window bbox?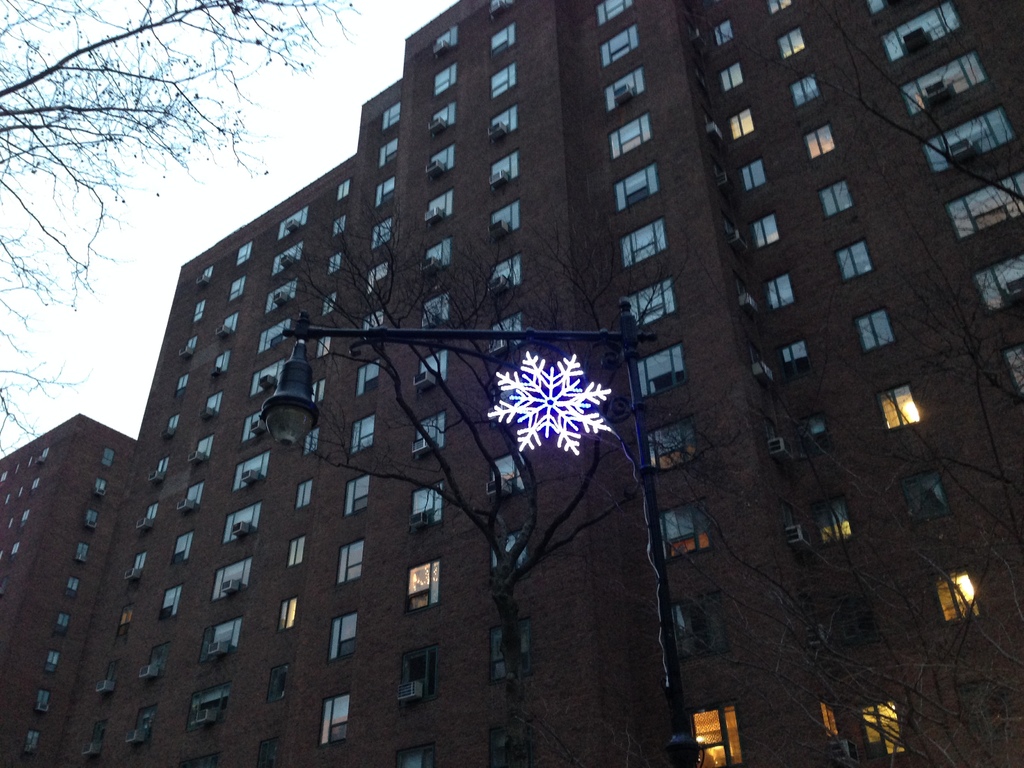
box=[717, 64, 741, 98]
